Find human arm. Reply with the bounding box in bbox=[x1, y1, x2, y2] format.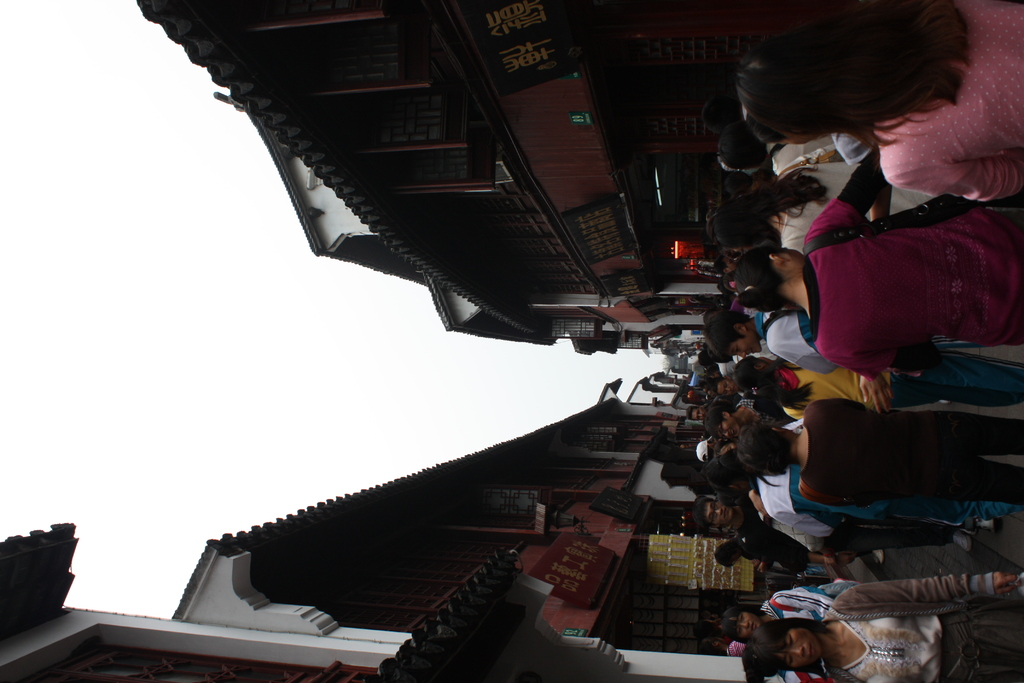
bbox=[802, 142, 890, 234].
